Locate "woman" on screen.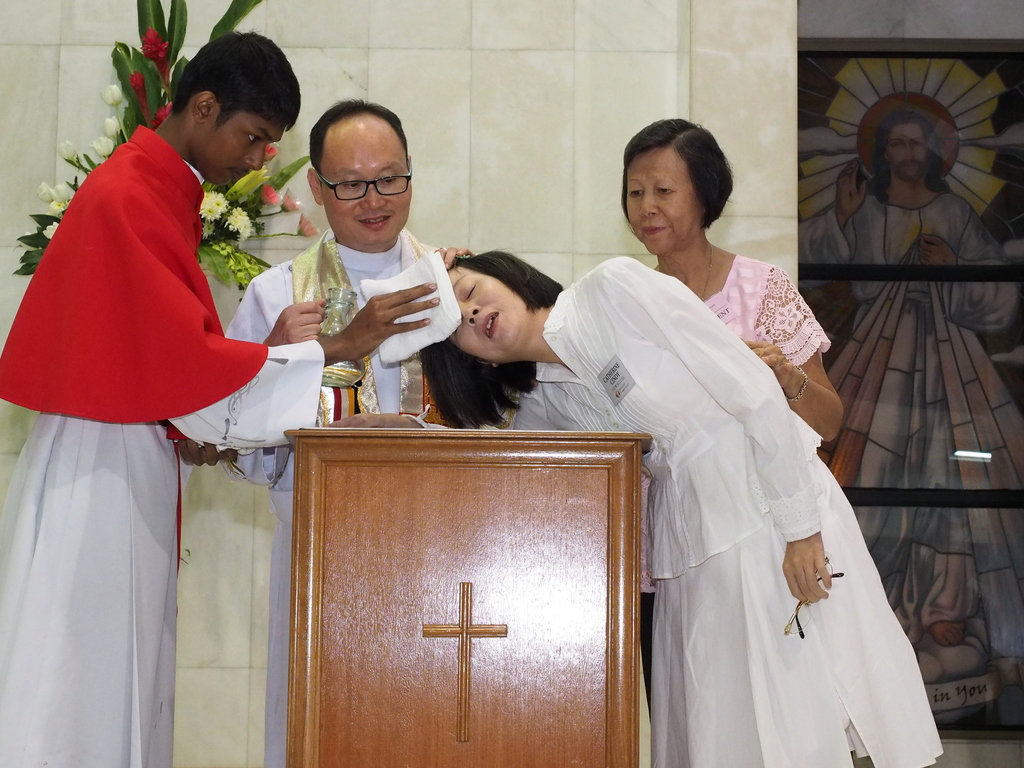
On screen at (426, 241, 946, 765).
